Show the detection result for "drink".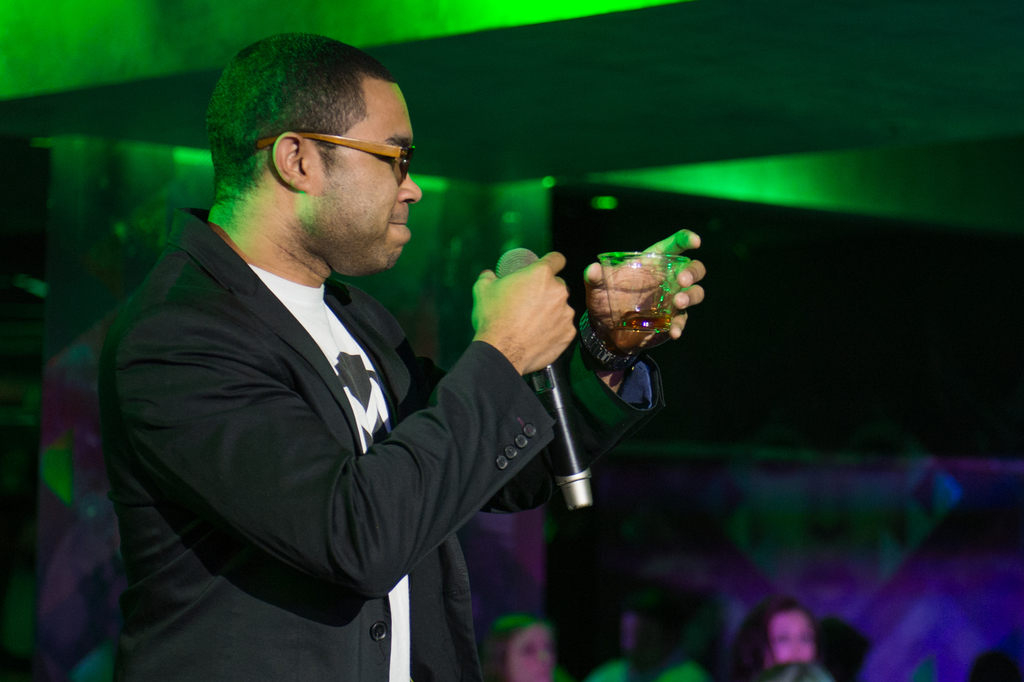
609:308:672:334.
